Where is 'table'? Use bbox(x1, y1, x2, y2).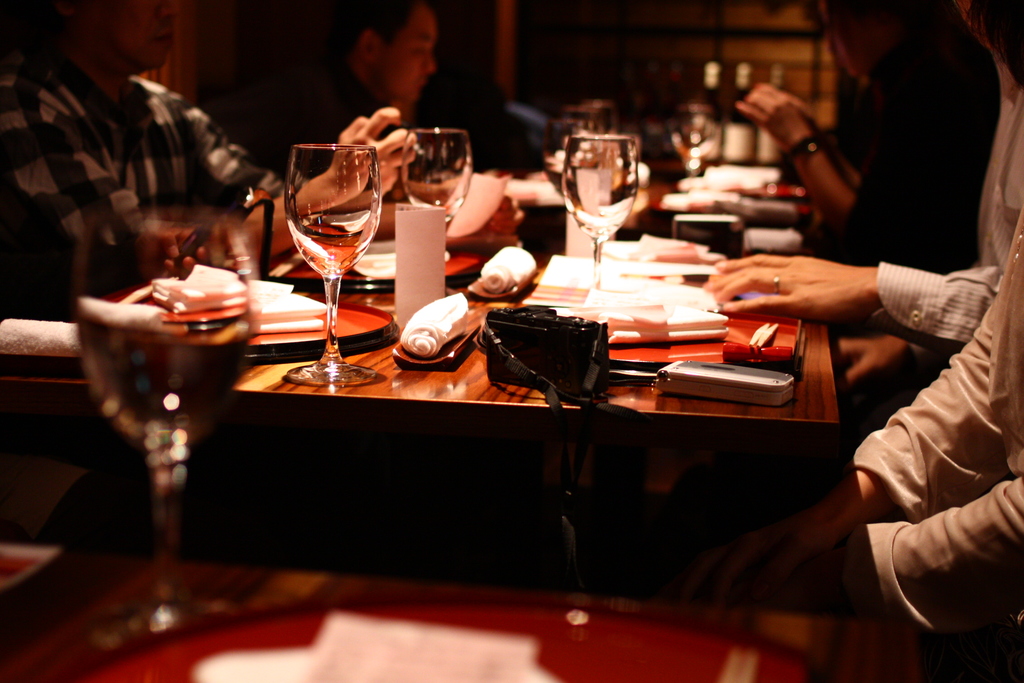
bbox(72, 217, 898, 629).
